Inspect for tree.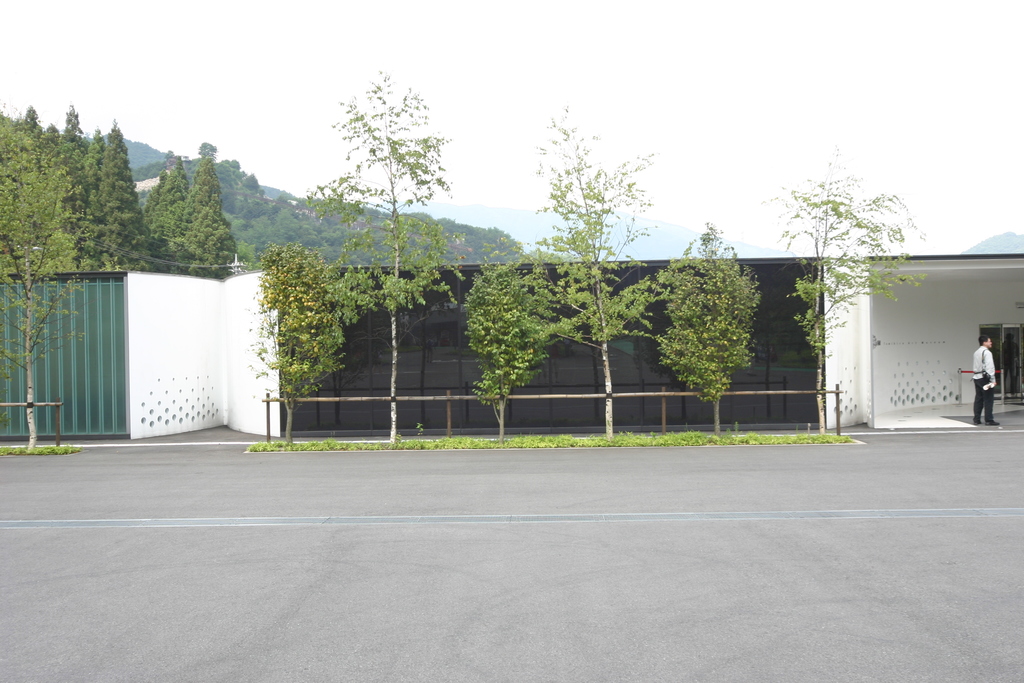
Inspection: x1=783, y1=130, x2=915, y2=430.
